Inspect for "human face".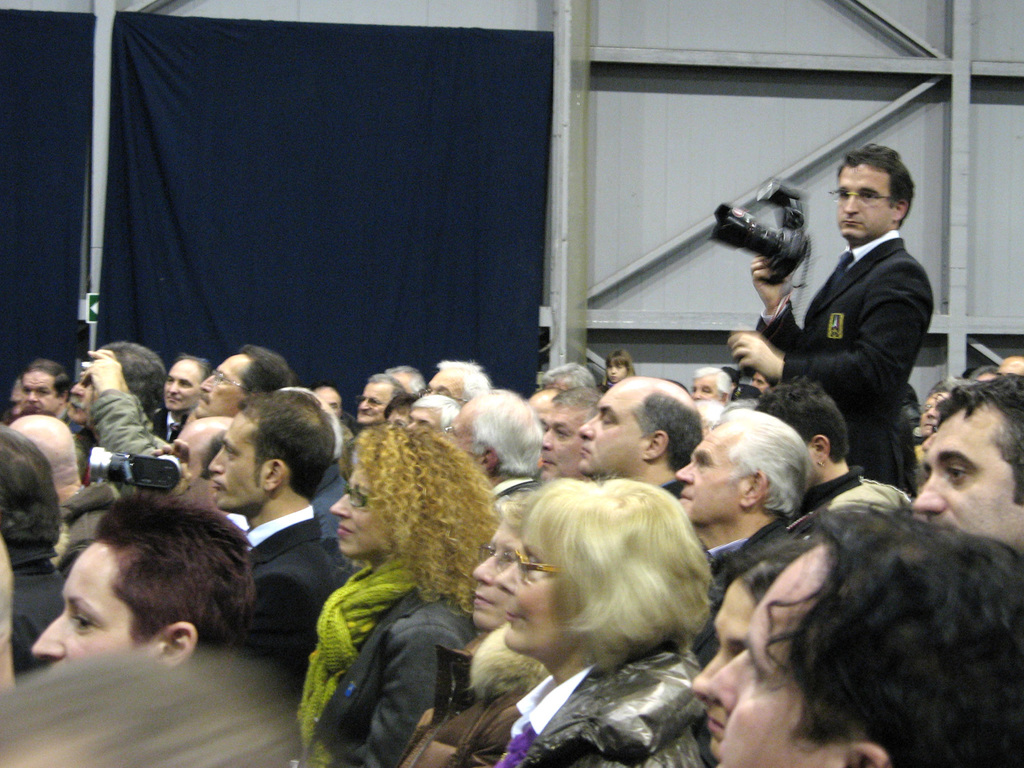
Inspection: [left=692, top=373, right=728, bottom=401].
